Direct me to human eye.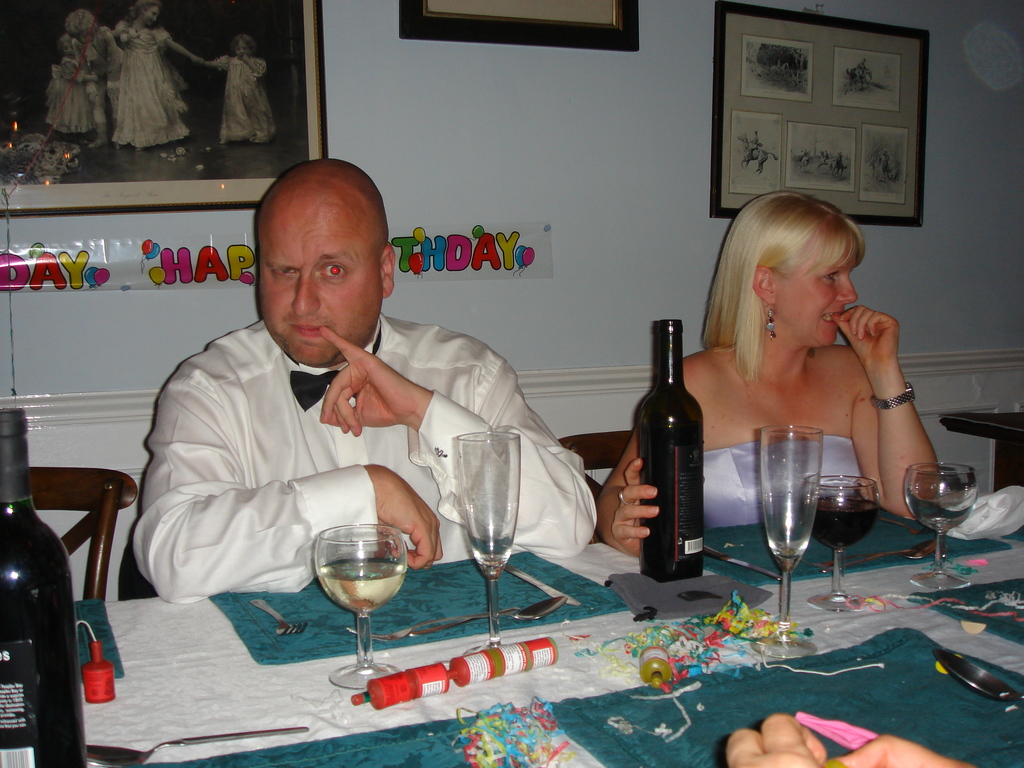
Direction: bbox(273, 265, 298, 277).
